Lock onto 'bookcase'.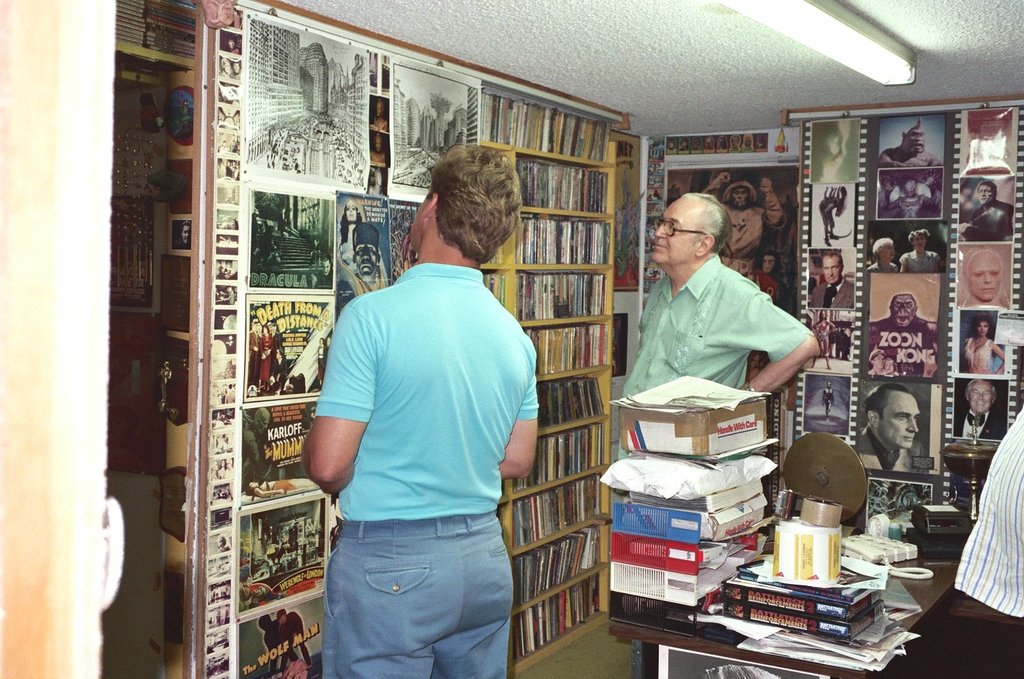
Locked: {"x1": 485, "y1": 76, "x2": 644, "y2": 678}.
